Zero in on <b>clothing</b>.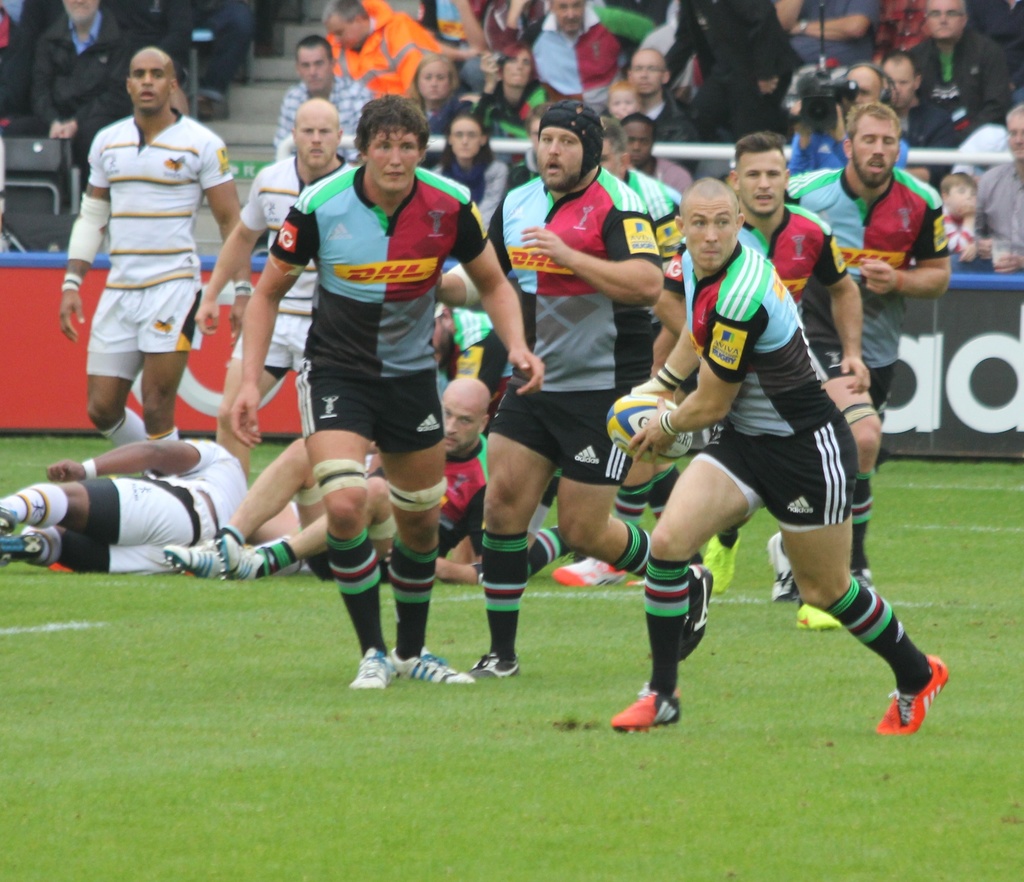
Zeroed in: region(765, 0, 876, 96).
